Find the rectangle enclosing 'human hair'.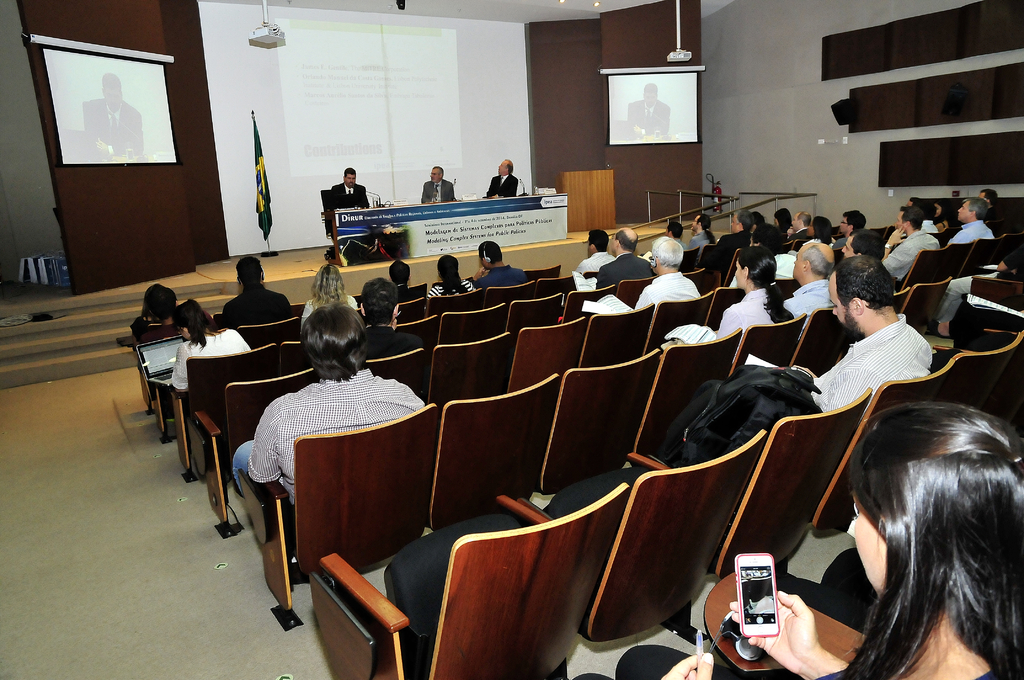
detection(701, 213, 716, 244).
